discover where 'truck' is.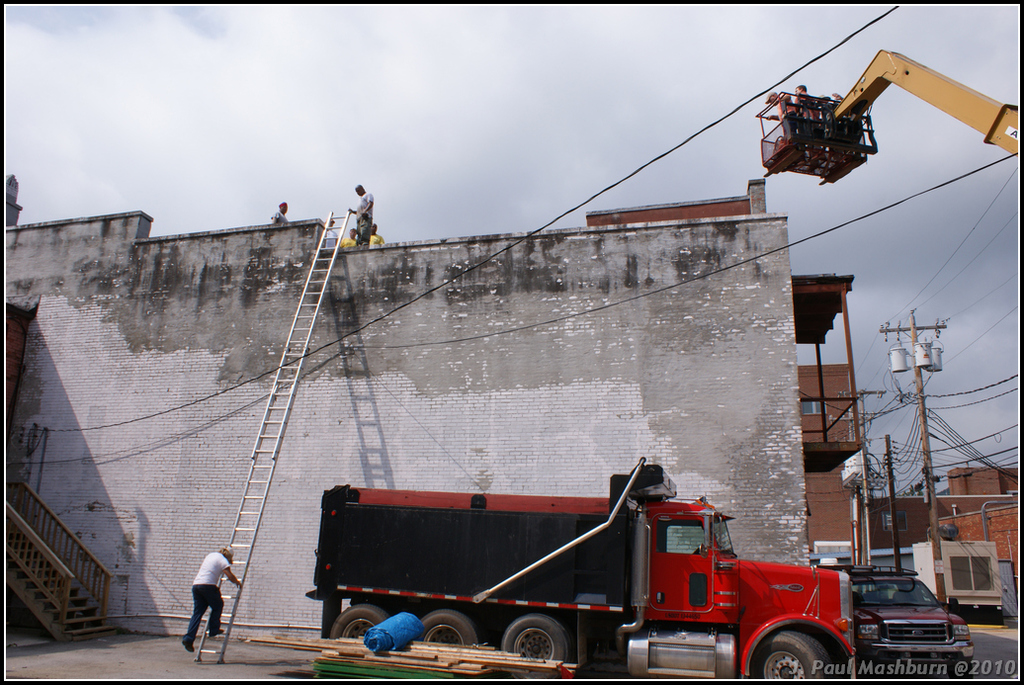
Discovered at locate(290, 480, 911, 684).
